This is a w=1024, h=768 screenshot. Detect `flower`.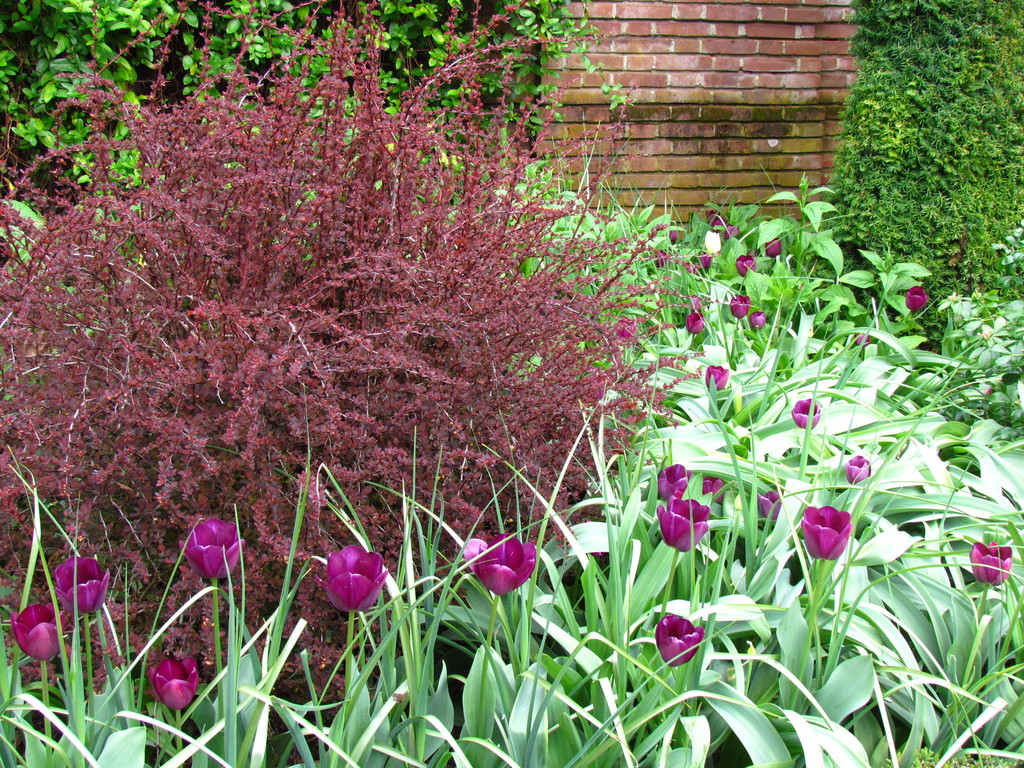
BBox(726, 294, 752, 319).
